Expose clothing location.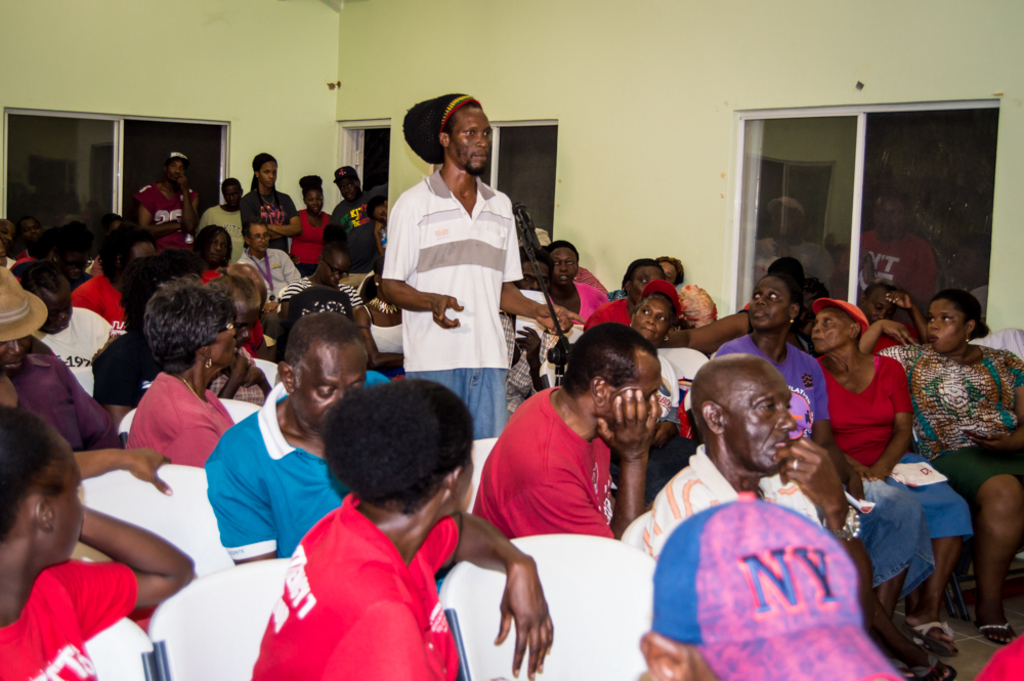
Exposed at Rect(202, 211, 238, 259).
